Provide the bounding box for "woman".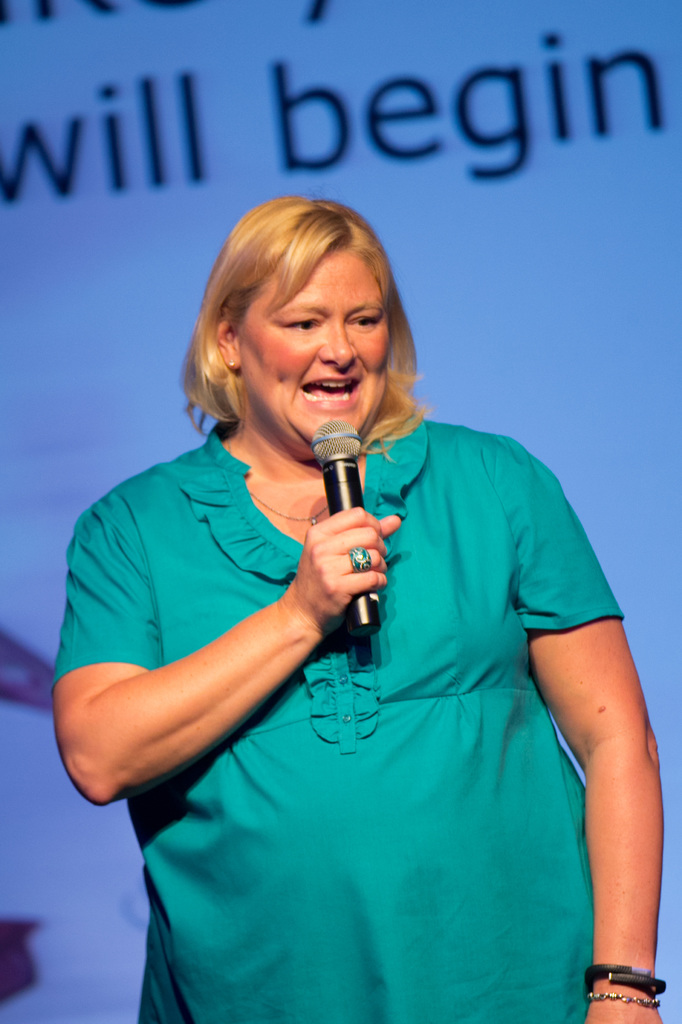
[98,216,661,1004].
